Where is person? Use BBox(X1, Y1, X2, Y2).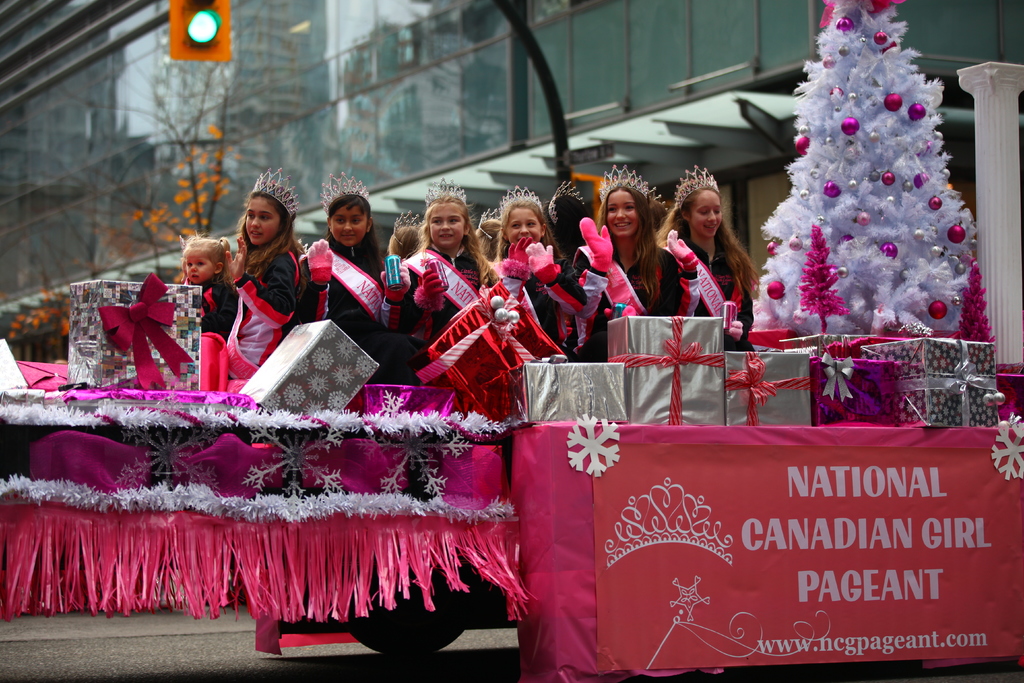
BBox(497, 197, 554, 362).
